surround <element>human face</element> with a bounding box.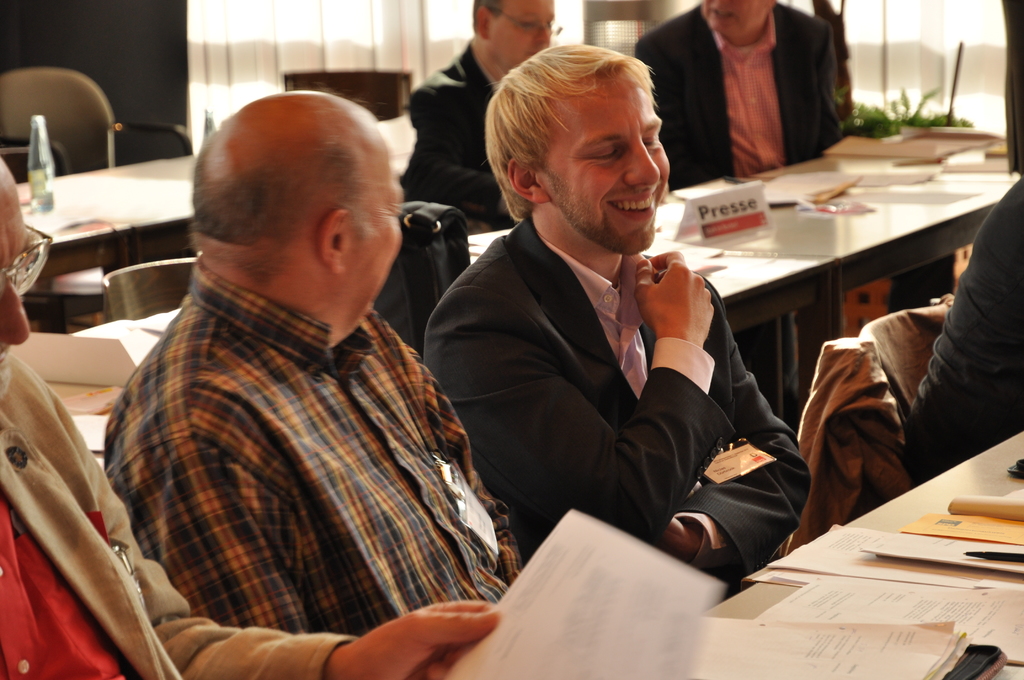
box=[705, 0, 776, 35].
